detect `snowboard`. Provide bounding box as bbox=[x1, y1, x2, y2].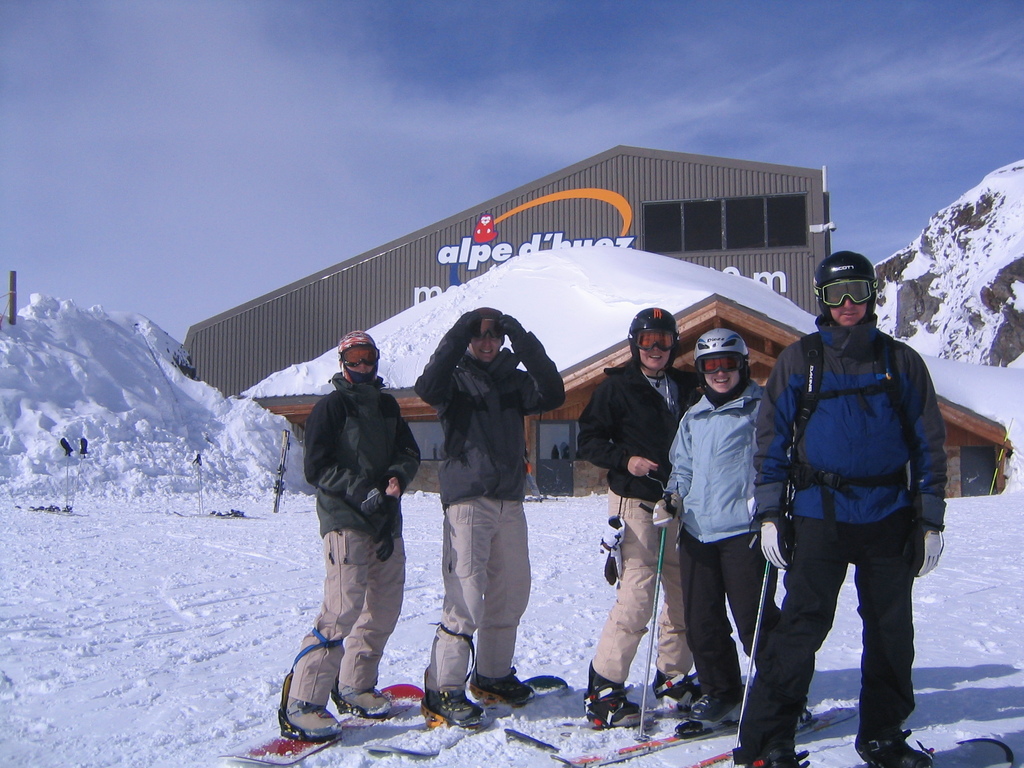
bbox=[681, 703, 856, 767].
